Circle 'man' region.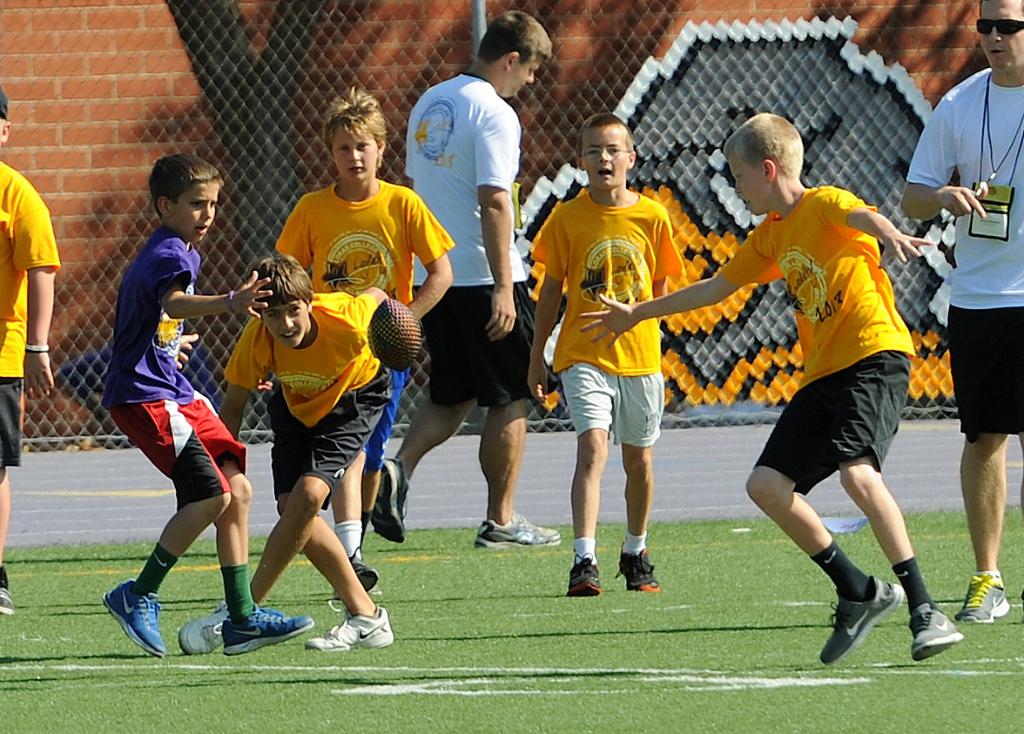
Region: bbox=(895, 0, 1023, 633).
